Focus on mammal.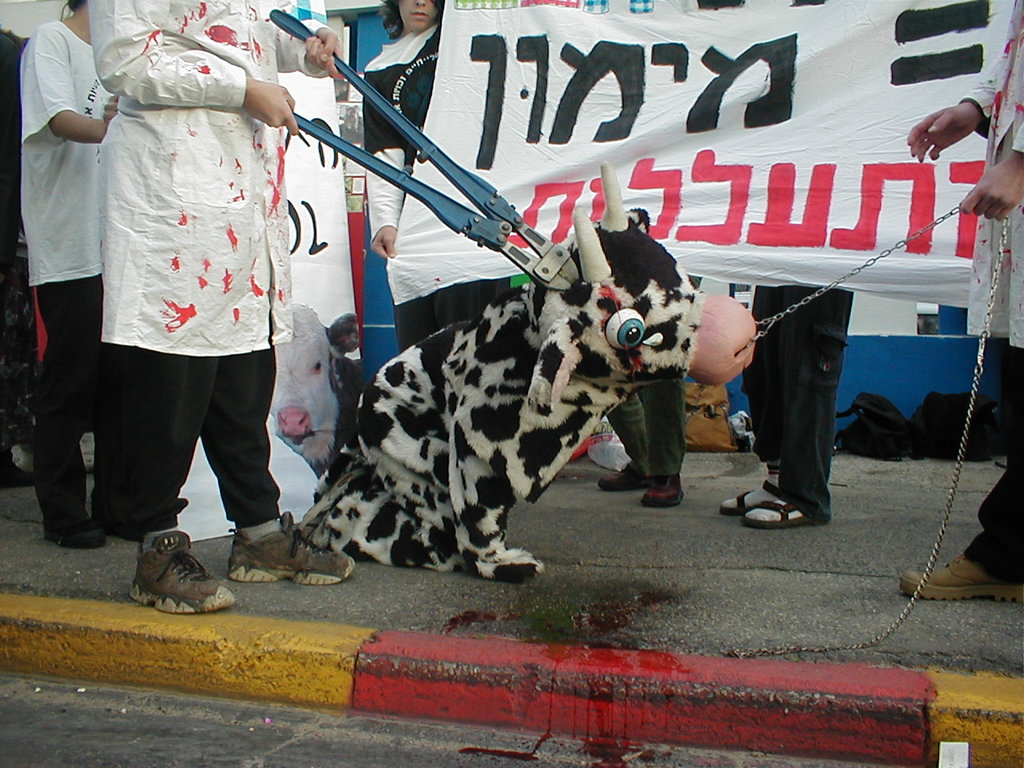
Focused at [x1=895, y1=0, x2=1023, y2=610].
